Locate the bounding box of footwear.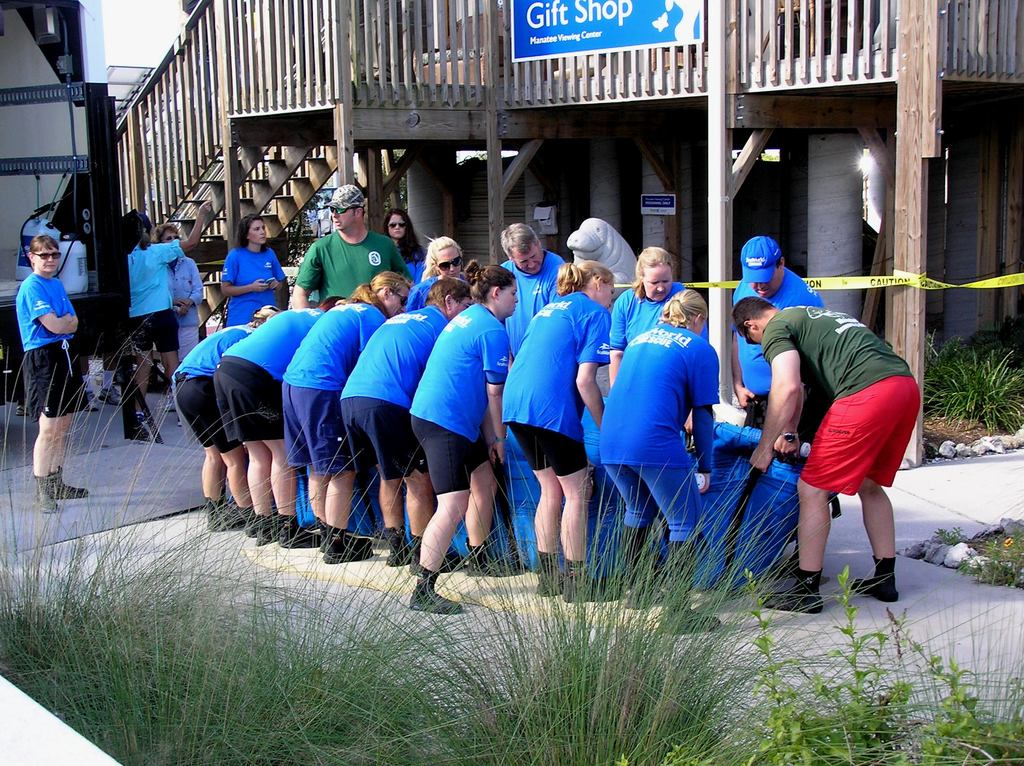
Bounding box: (x1=16, y1=406, x2=33, y2=414).
